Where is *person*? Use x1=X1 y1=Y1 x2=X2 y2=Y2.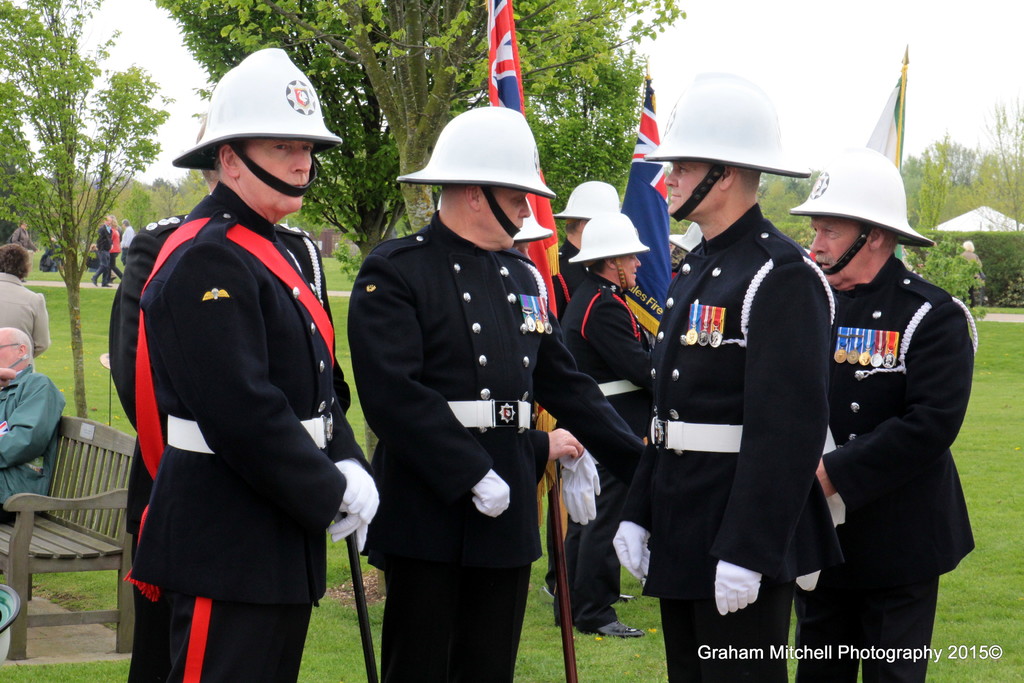
x1=349 y1=108 x2=644 y2=682.
